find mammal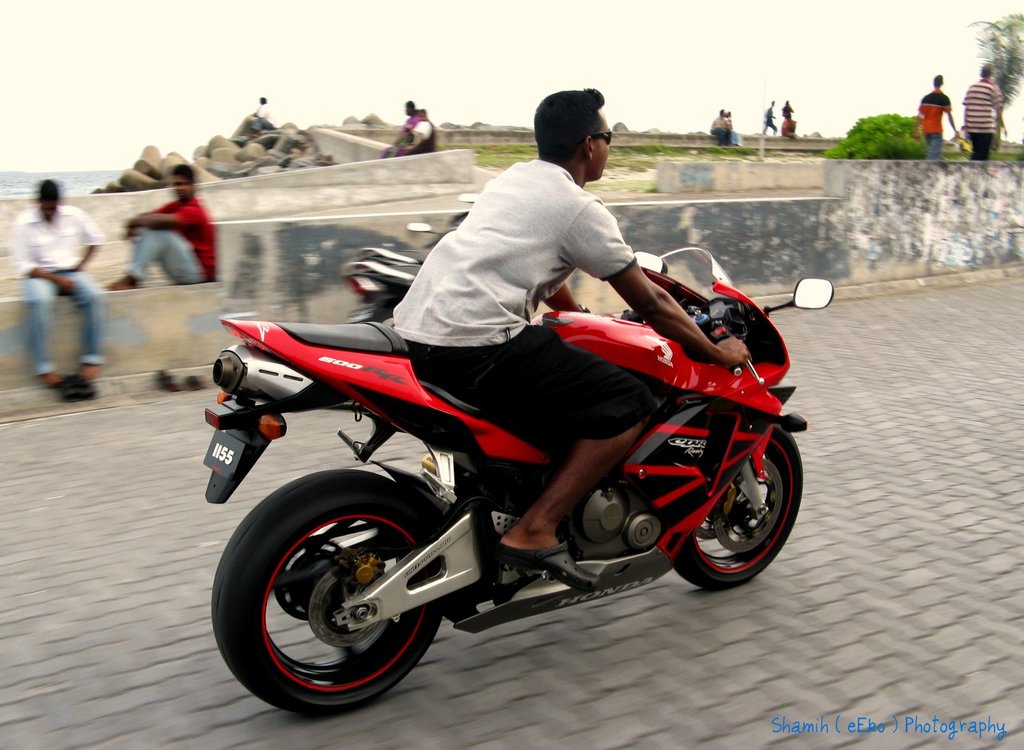
959 62 1009 161
